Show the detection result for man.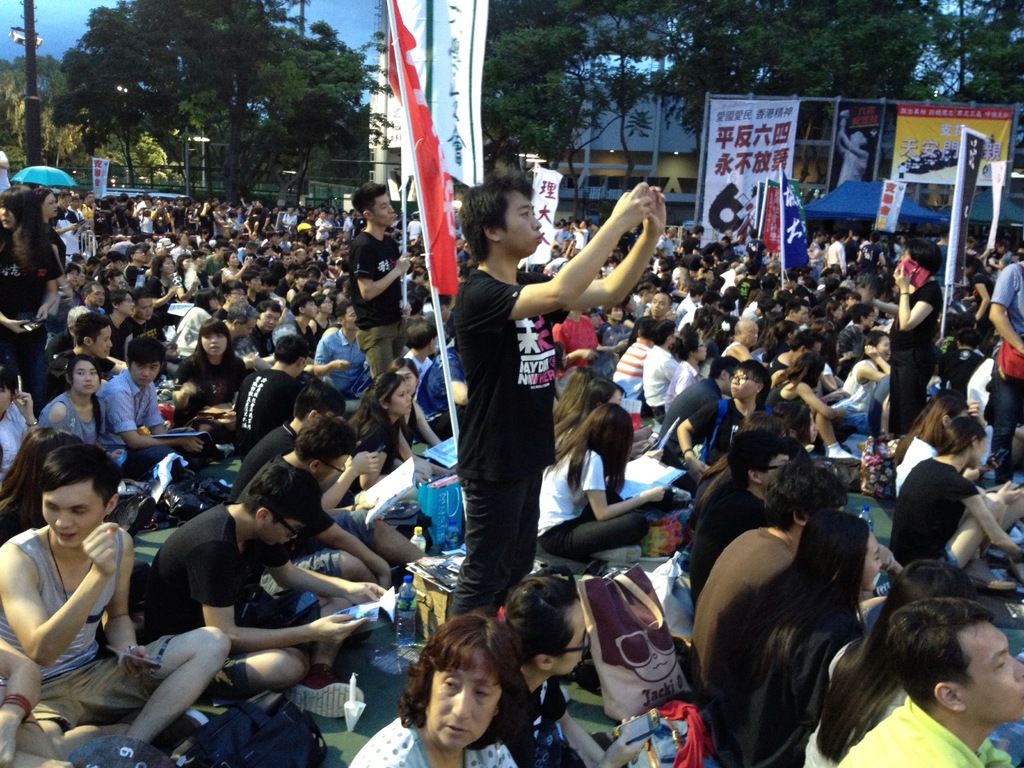
644, 318, 680, 416.
